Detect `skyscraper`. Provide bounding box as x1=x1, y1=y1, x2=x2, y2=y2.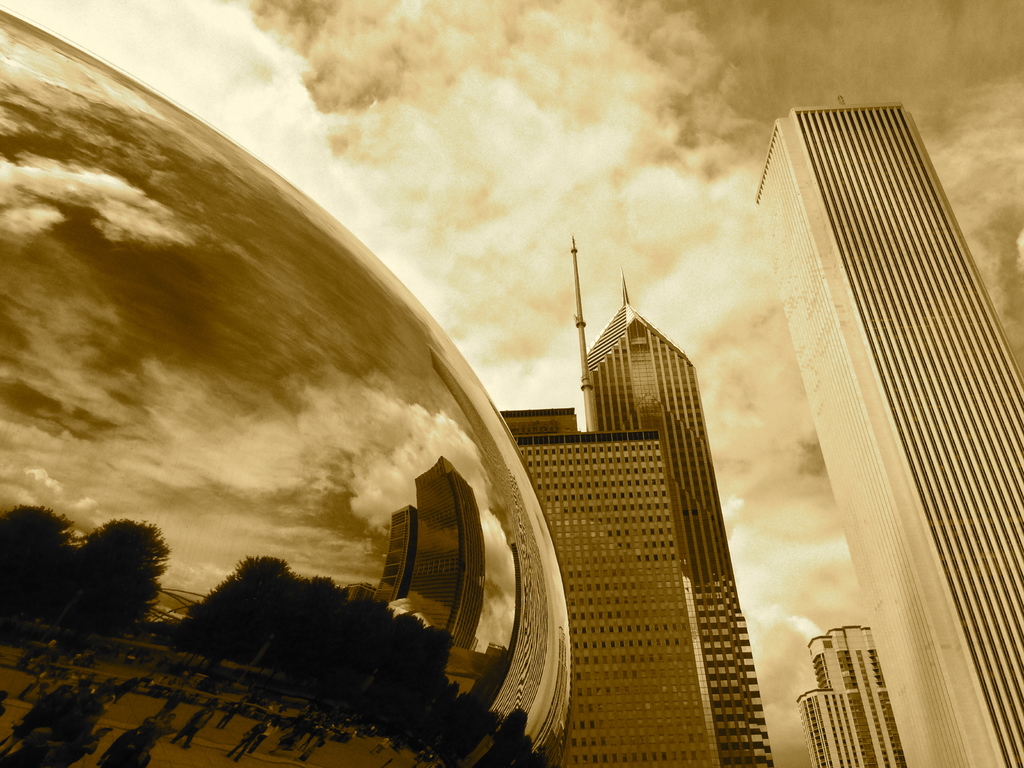
x1=794, y1=628, x2=906, y2=767.
